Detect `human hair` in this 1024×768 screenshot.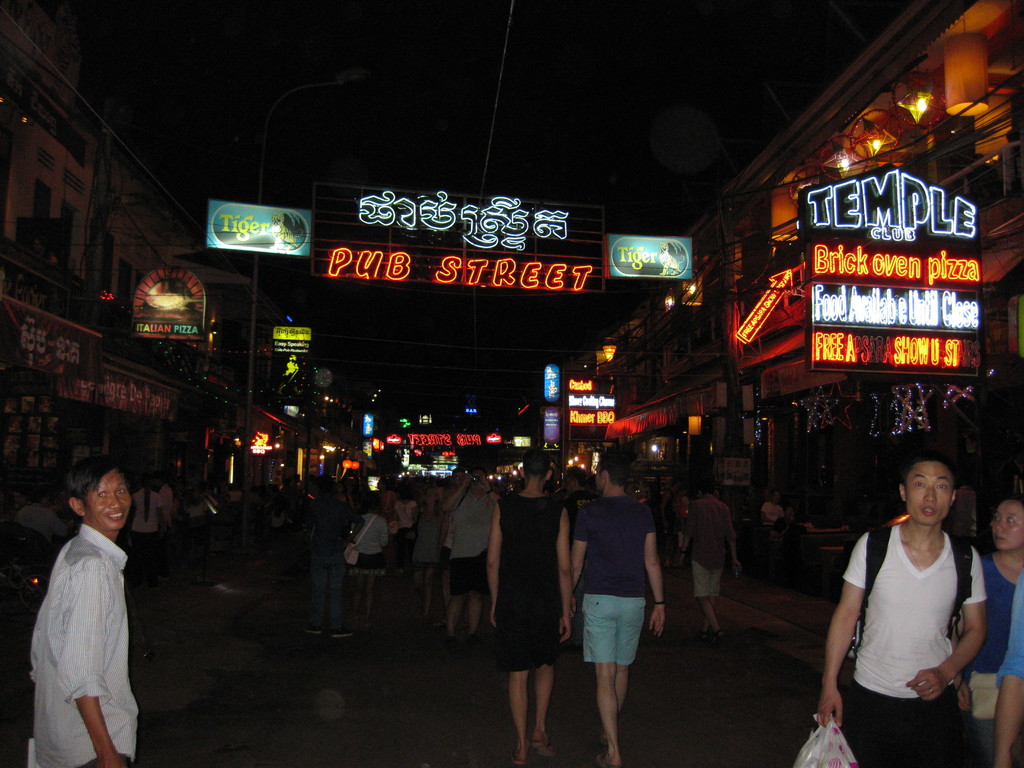
Detection: bbox=[899, 453, 963, 497].
